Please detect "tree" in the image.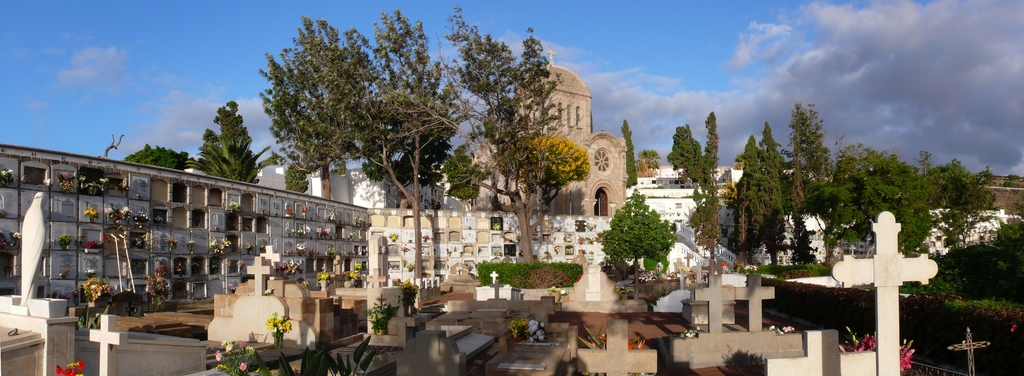
select_region(124, 144, 209, 173).
